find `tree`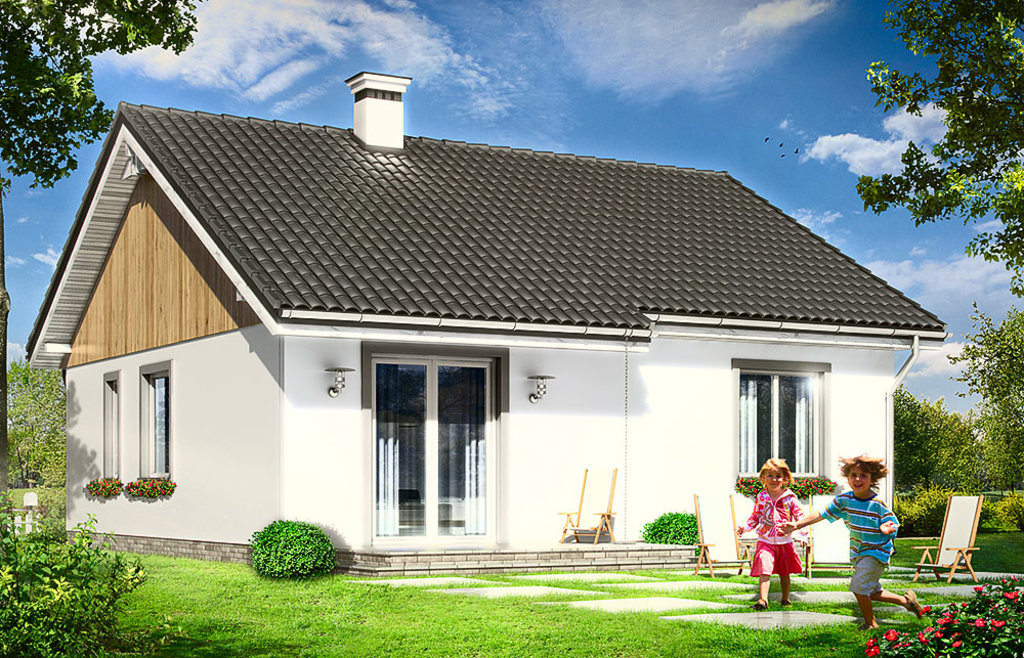
BBox(13, 341, 91, 501)
